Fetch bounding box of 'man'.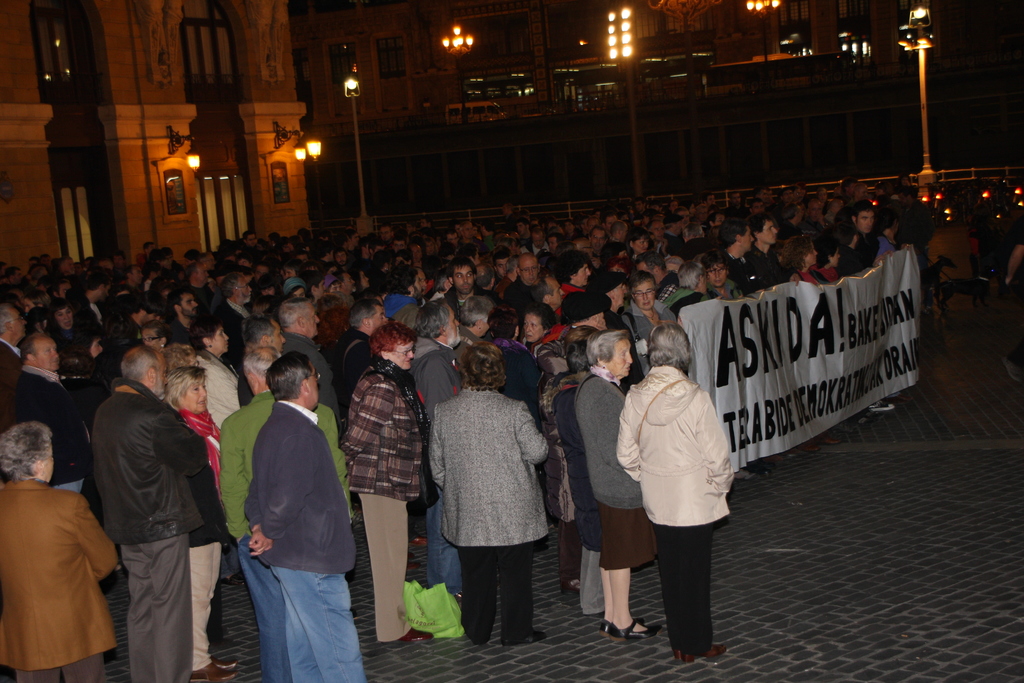
Bbox: {"left": 851, "top": 201, "right": 891, "bottom": 415}.
